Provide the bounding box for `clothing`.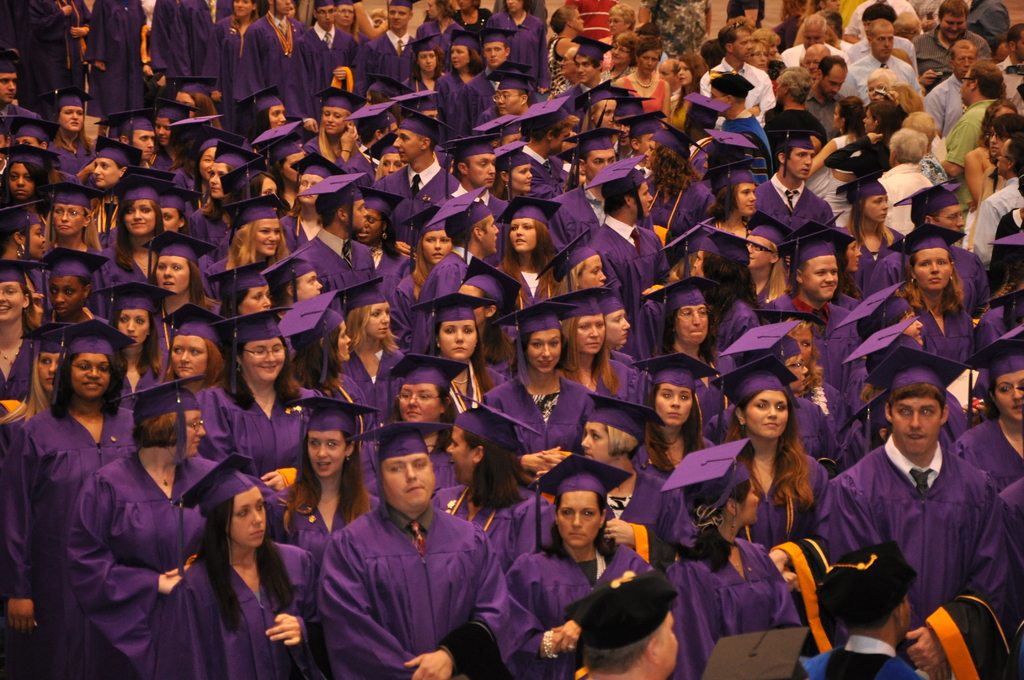
{"left": 108, "top": 341, "right": 167, "bottom": 406}.
